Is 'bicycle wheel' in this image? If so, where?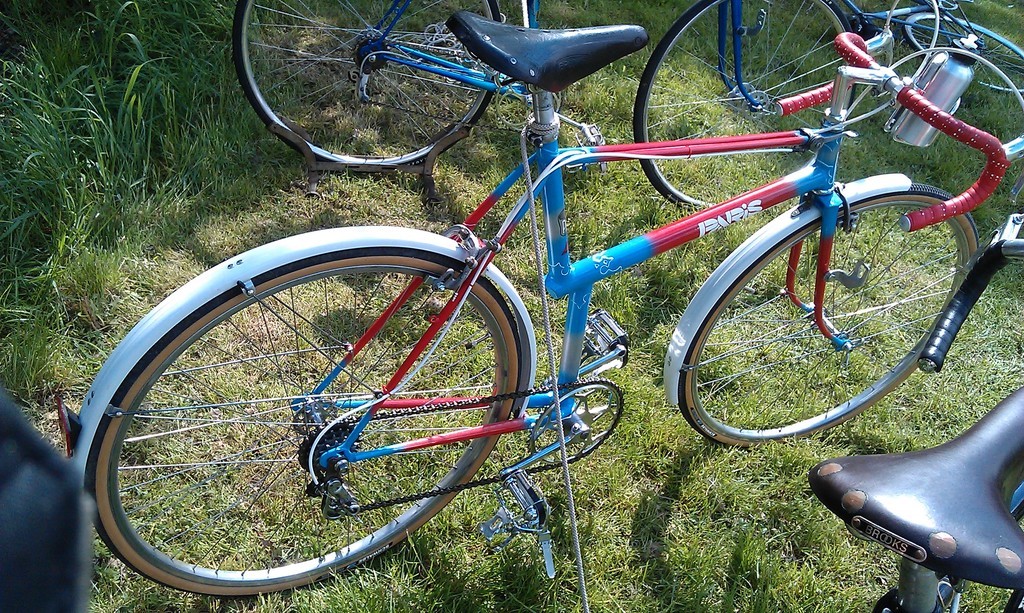
Yes, at (620,0,860,216).
